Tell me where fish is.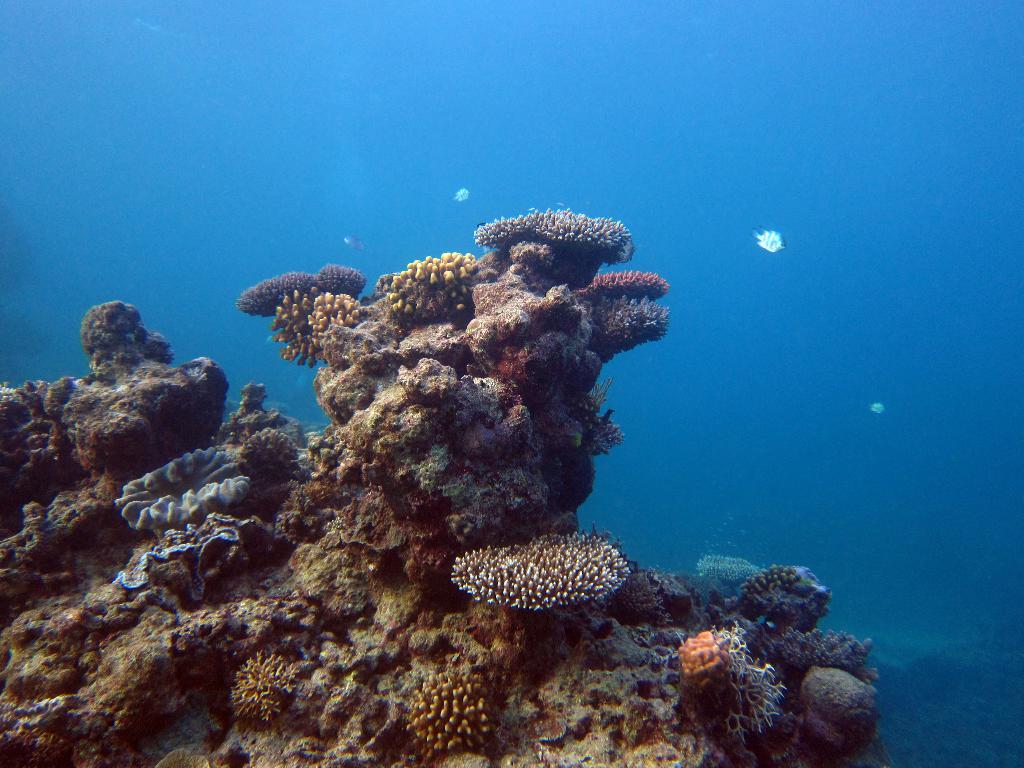
fish is at <region>751, 219, 784, 250</region>.
